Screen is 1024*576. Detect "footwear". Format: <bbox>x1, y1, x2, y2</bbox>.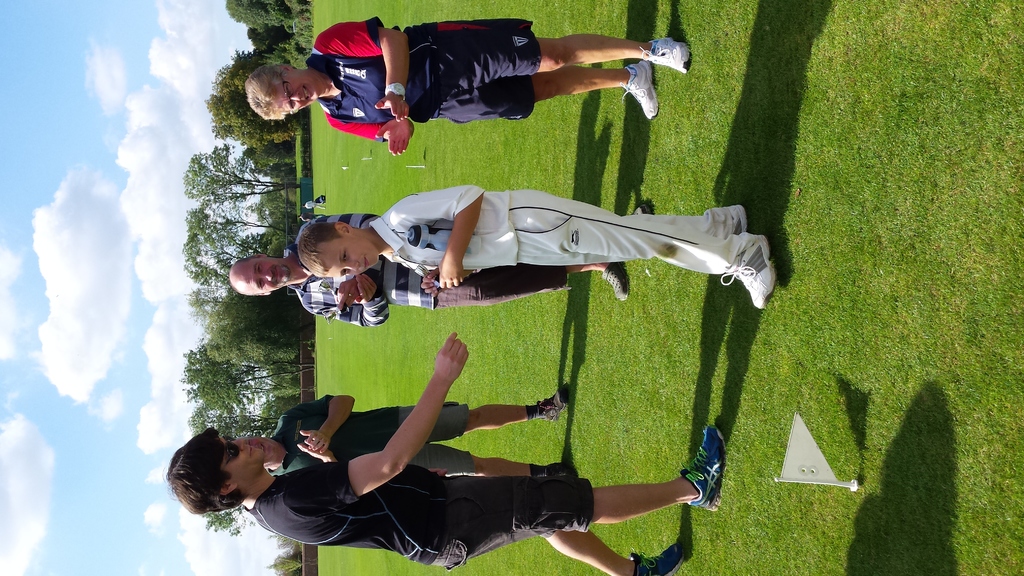
<bbox>640, 41, 689, 72</bbox>.
